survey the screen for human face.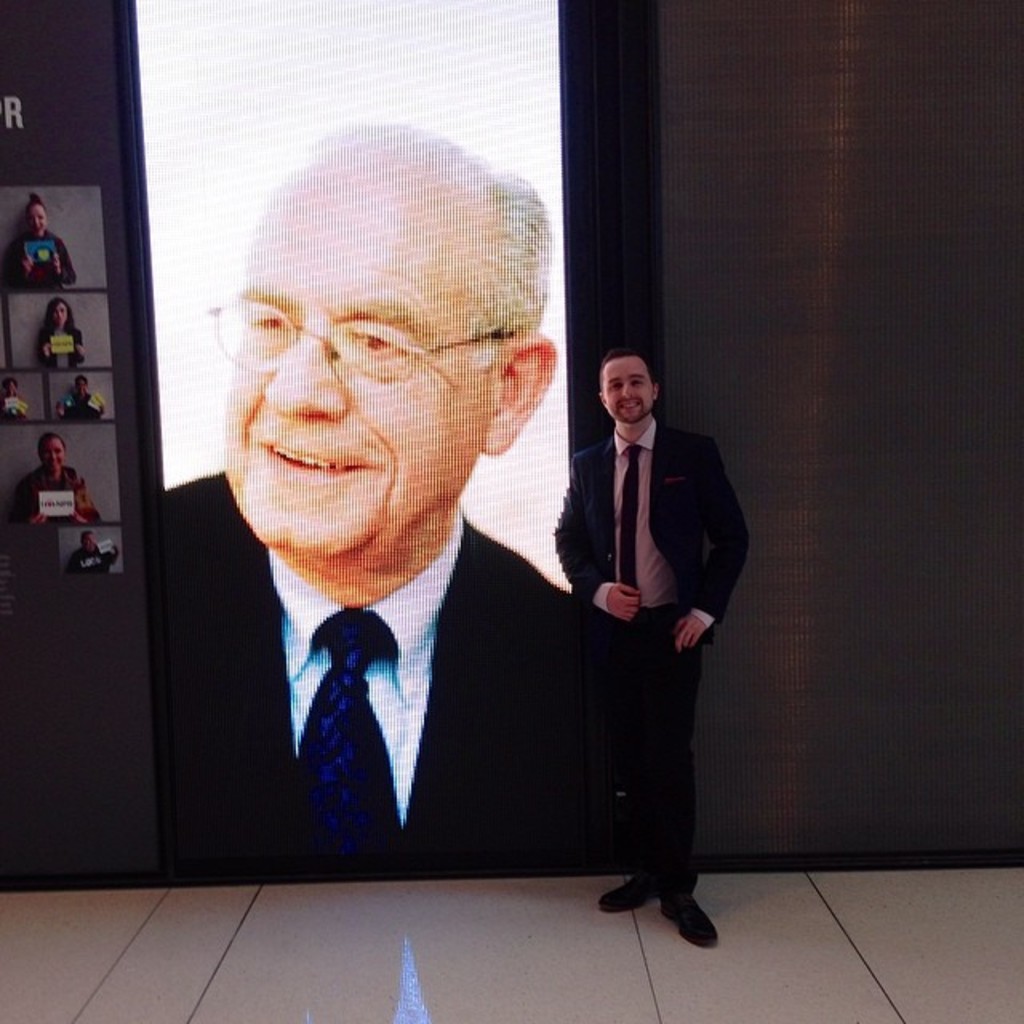
Survey found: BBox(222, 170, 498, 558).
